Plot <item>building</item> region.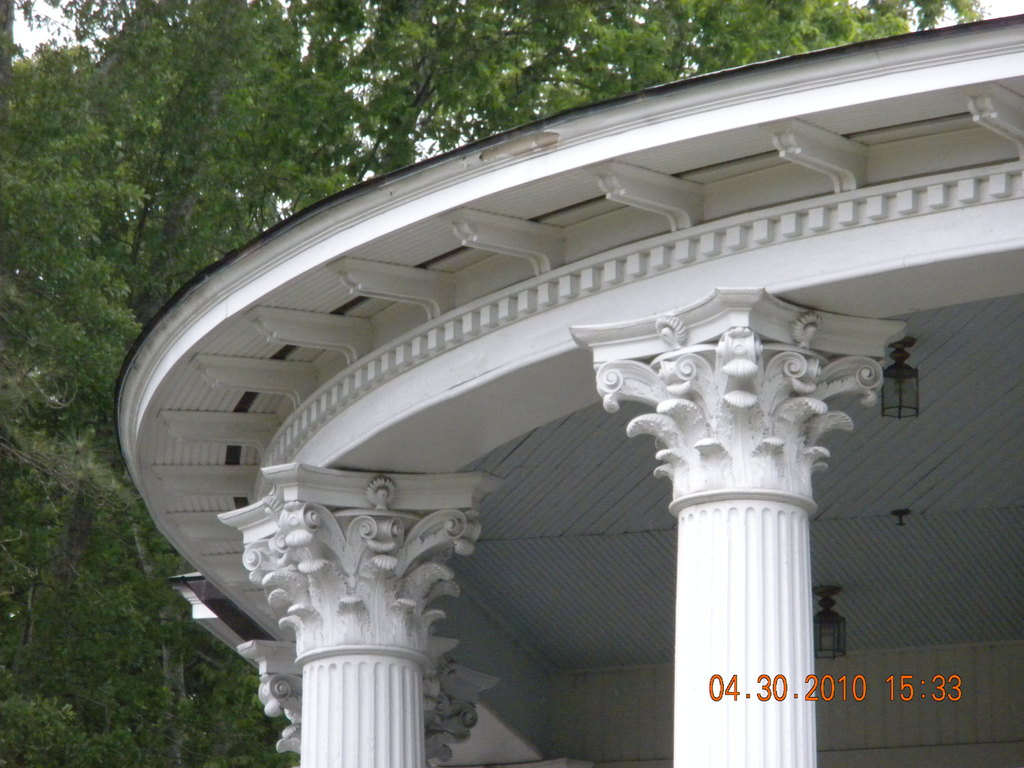
Plotted at bbox=(115, 13, 1023, 767).
